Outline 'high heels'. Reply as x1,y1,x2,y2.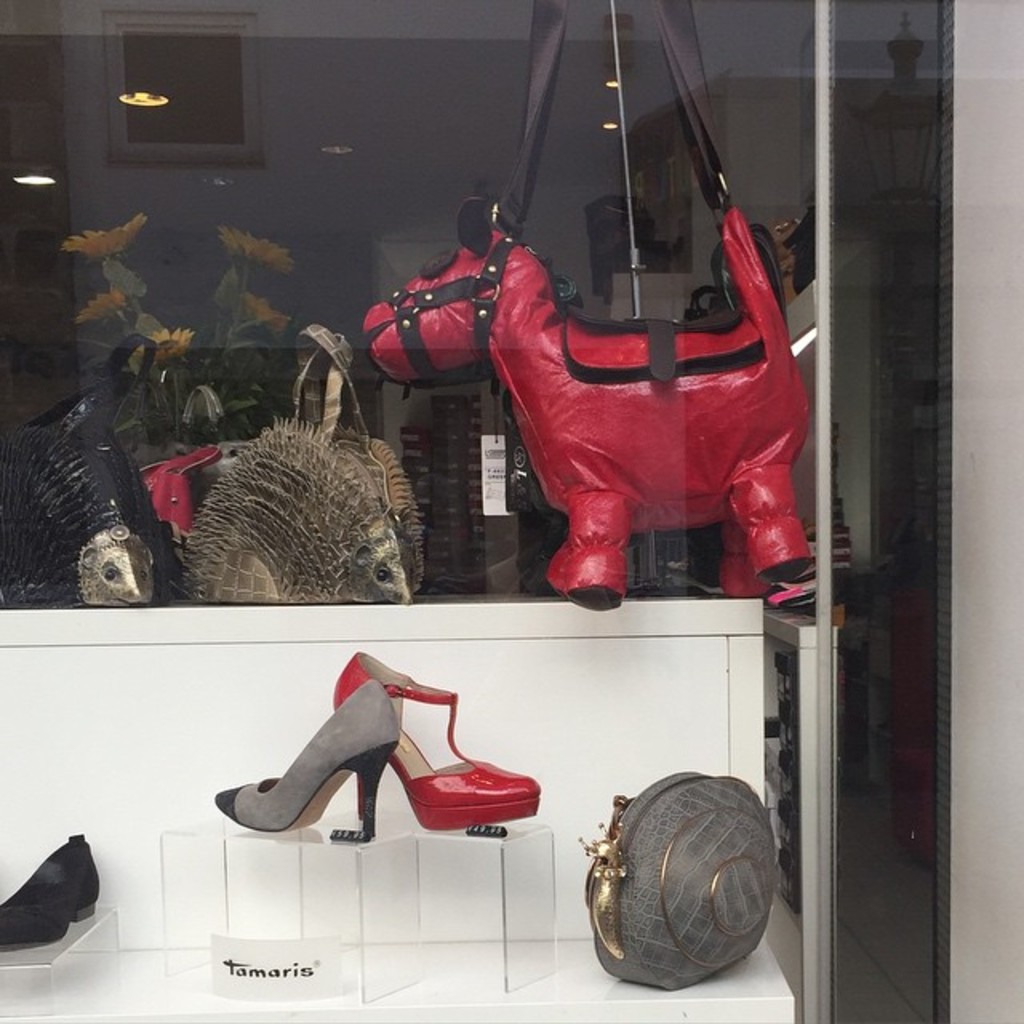
333,651,542,832.
